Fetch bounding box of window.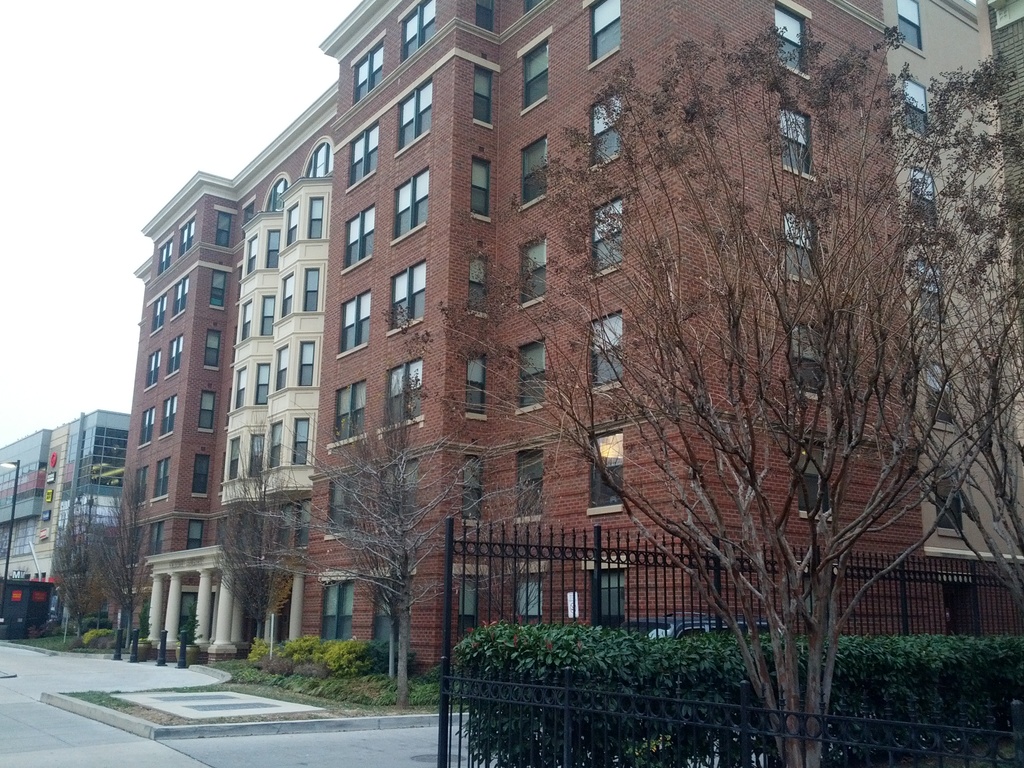
Bbox: <bbox>136, 468, 147, 504</bbox>.
